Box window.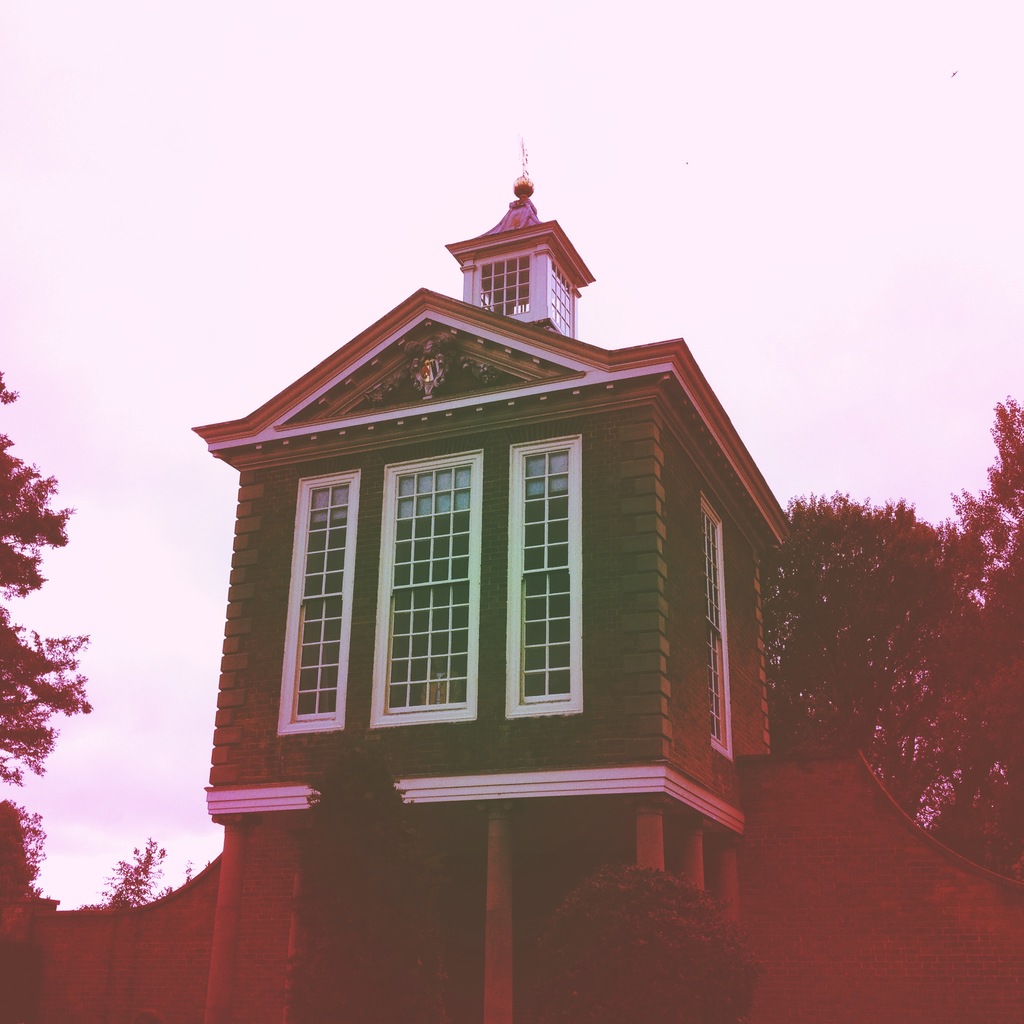
499 429 611 730.
